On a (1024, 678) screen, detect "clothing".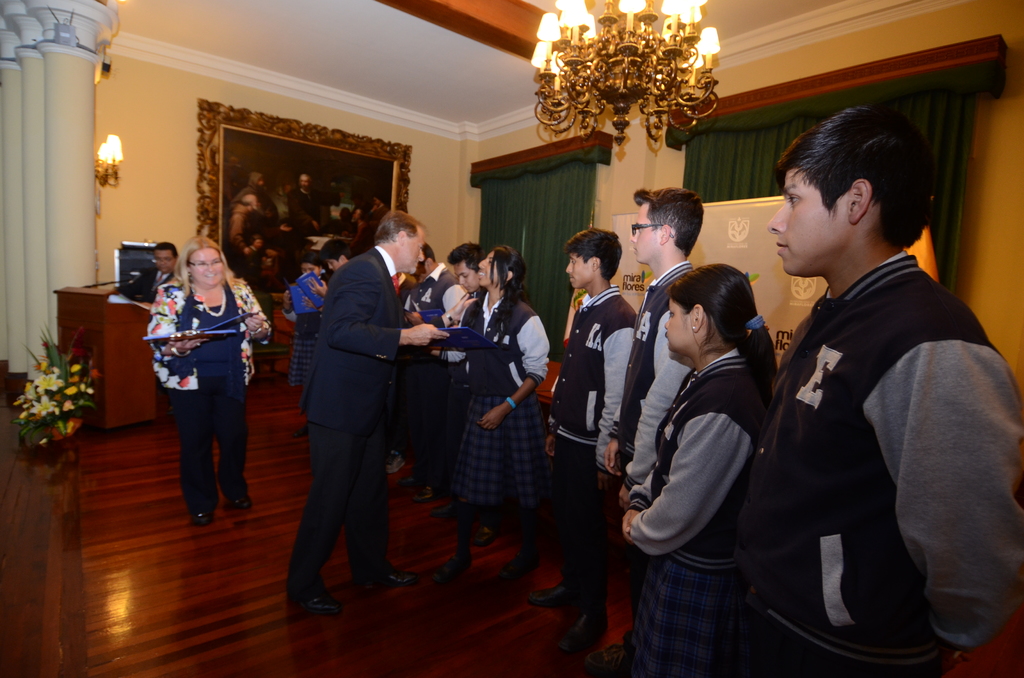
box(308, 246, 403, 592).
